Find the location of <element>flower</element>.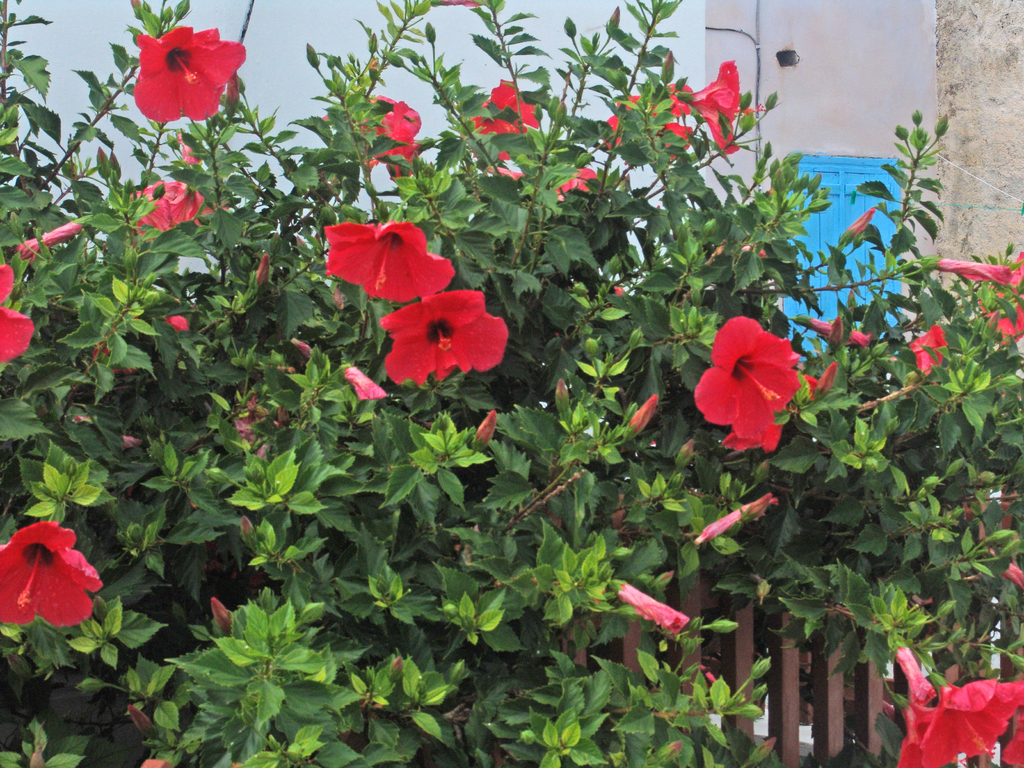
Location: crop(618, 581, 691, 636).
